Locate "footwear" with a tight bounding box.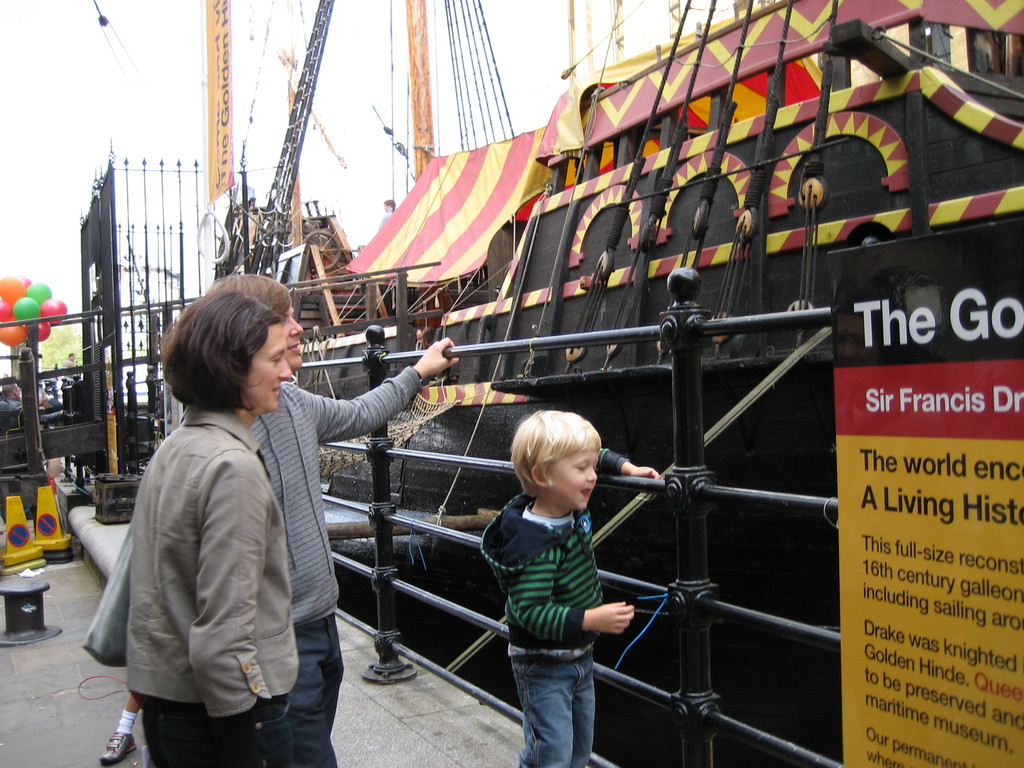
x1=99 y1=732 x2=141 y2=759.
